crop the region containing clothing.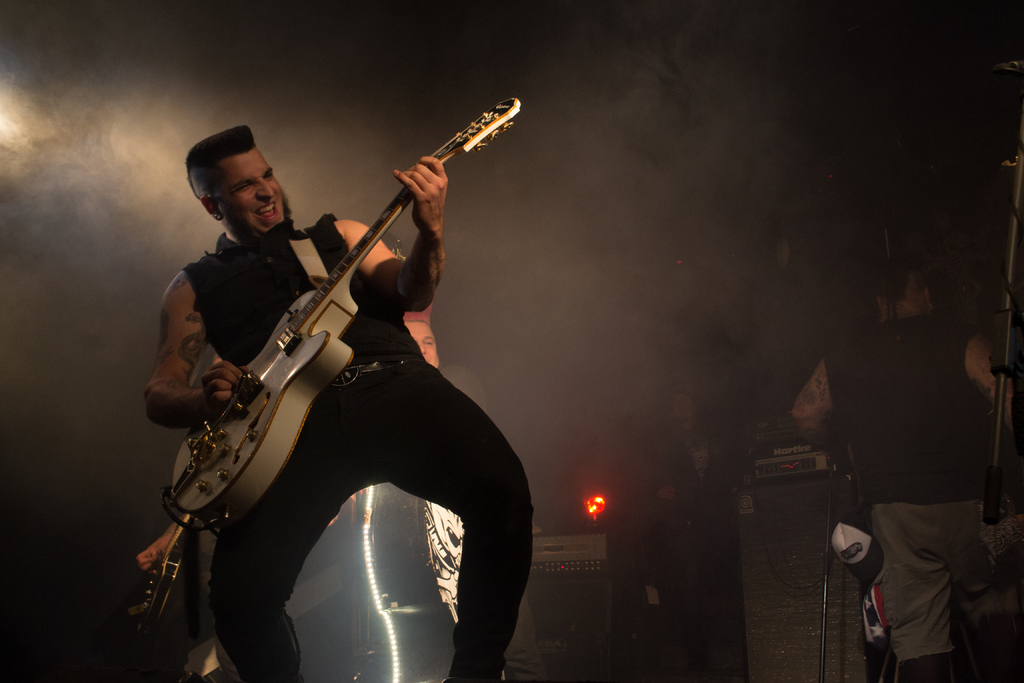
Crop region: bbox=(655, 424, 750, 630).
